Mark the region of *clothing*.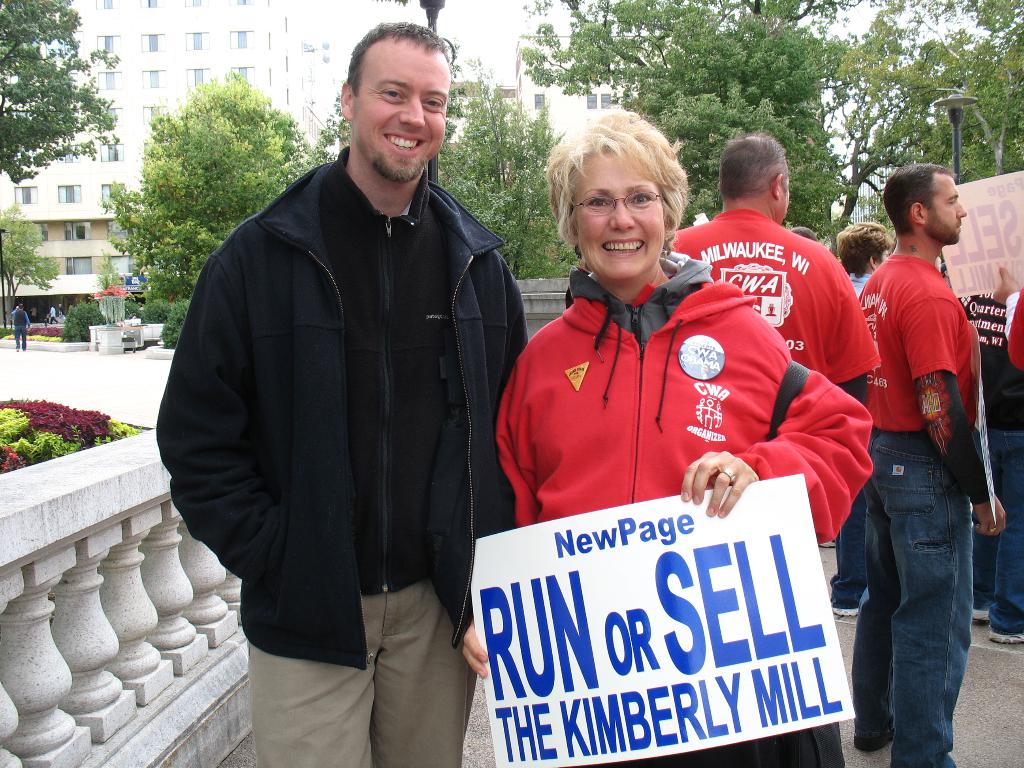
Region: 13 304 31 351.
